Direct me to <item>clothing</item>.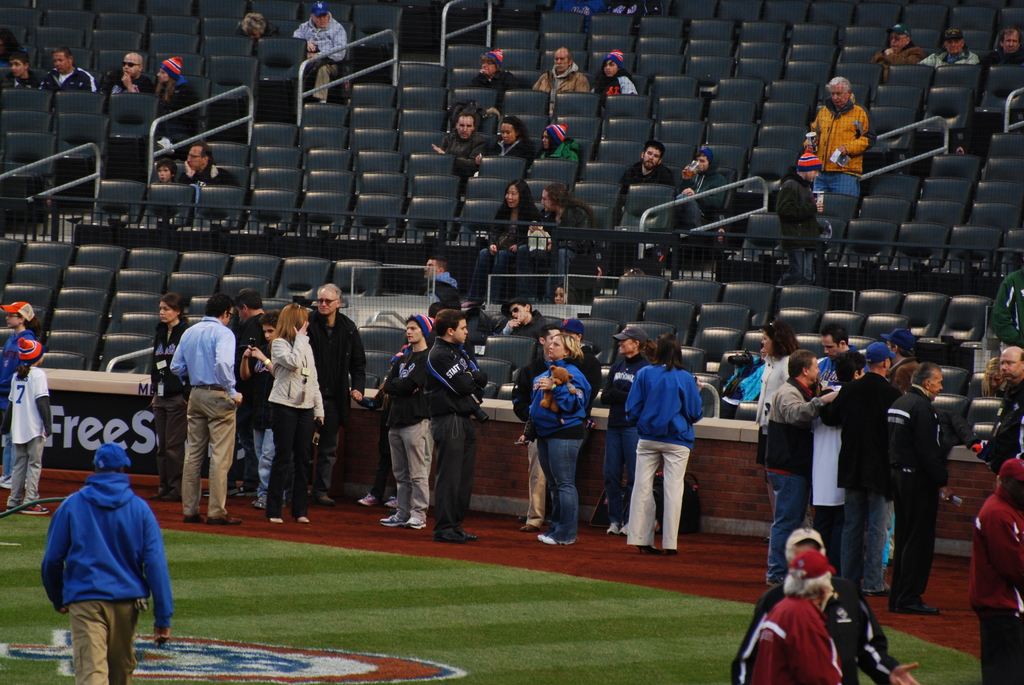
Direction: [x1=100, y1=67, x2=157, y2=95].
